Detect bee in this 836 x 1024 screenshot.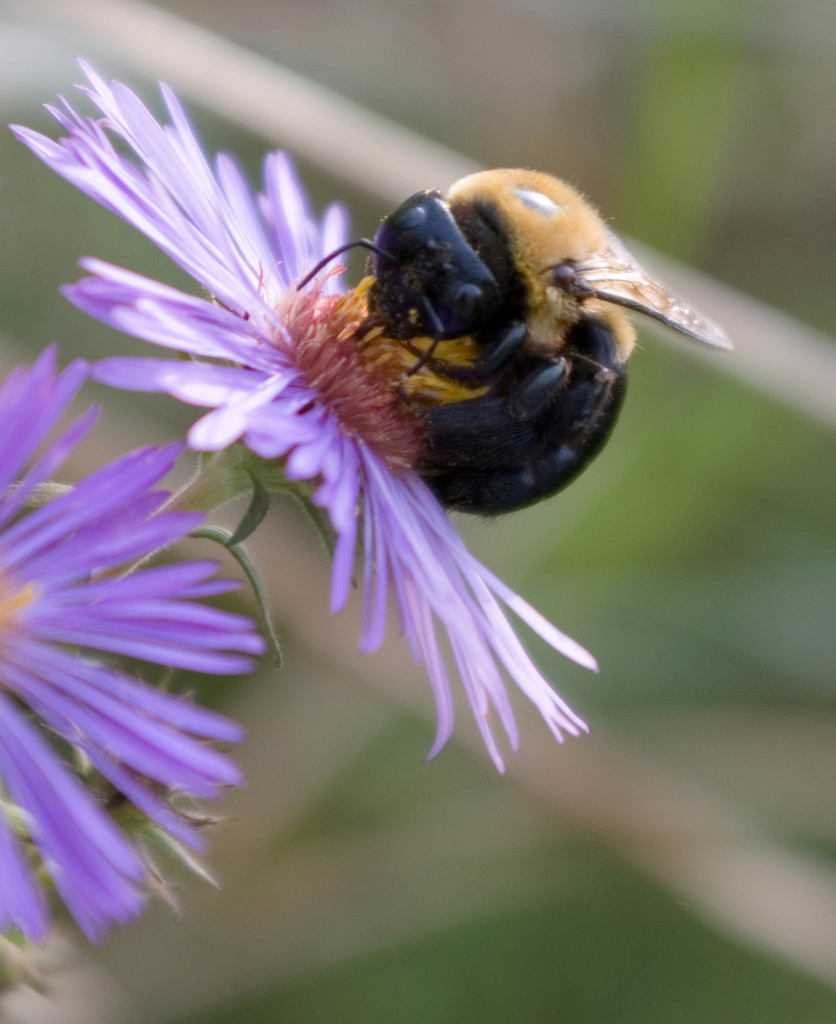
Detection: {"left": 278, "top": 135, "right": 738, "bottom": 563}.
